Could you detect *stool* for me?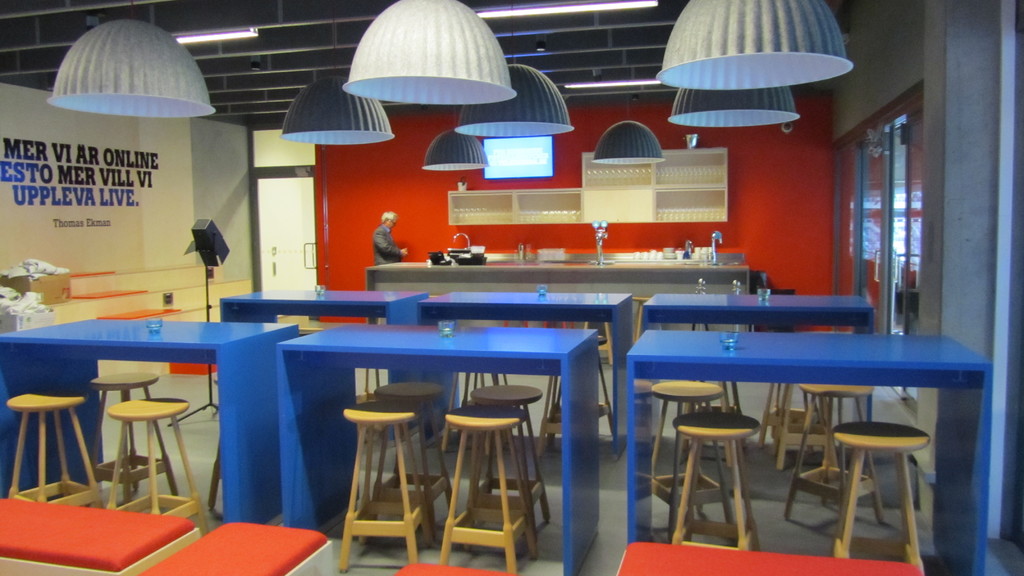
Detection result: [650,380,729,474].
